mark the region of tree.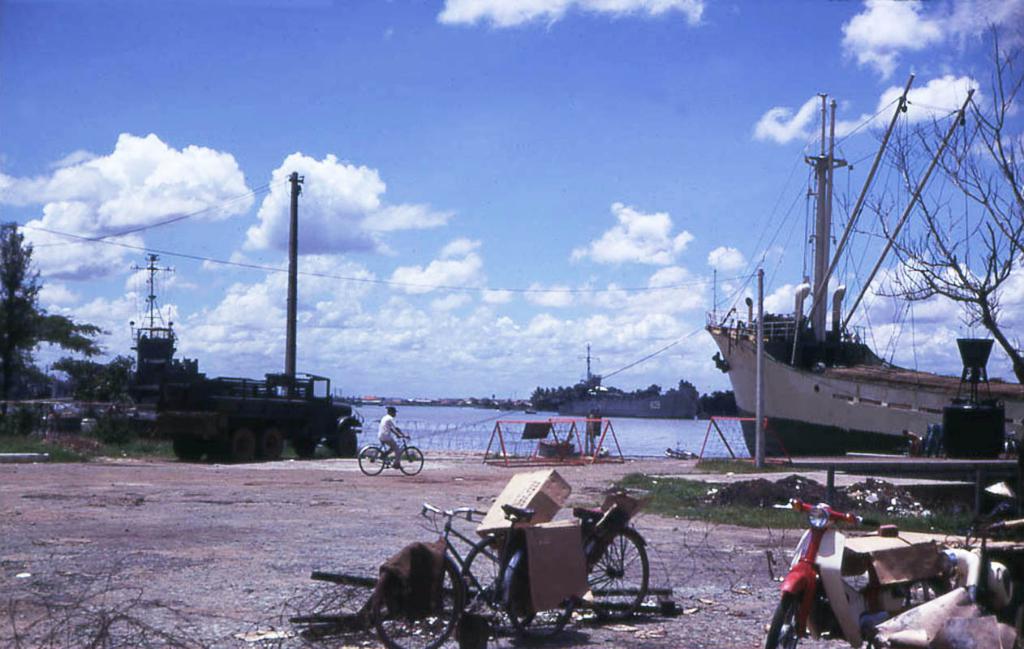
Region: bbox=[52, 347, 205, 447].
